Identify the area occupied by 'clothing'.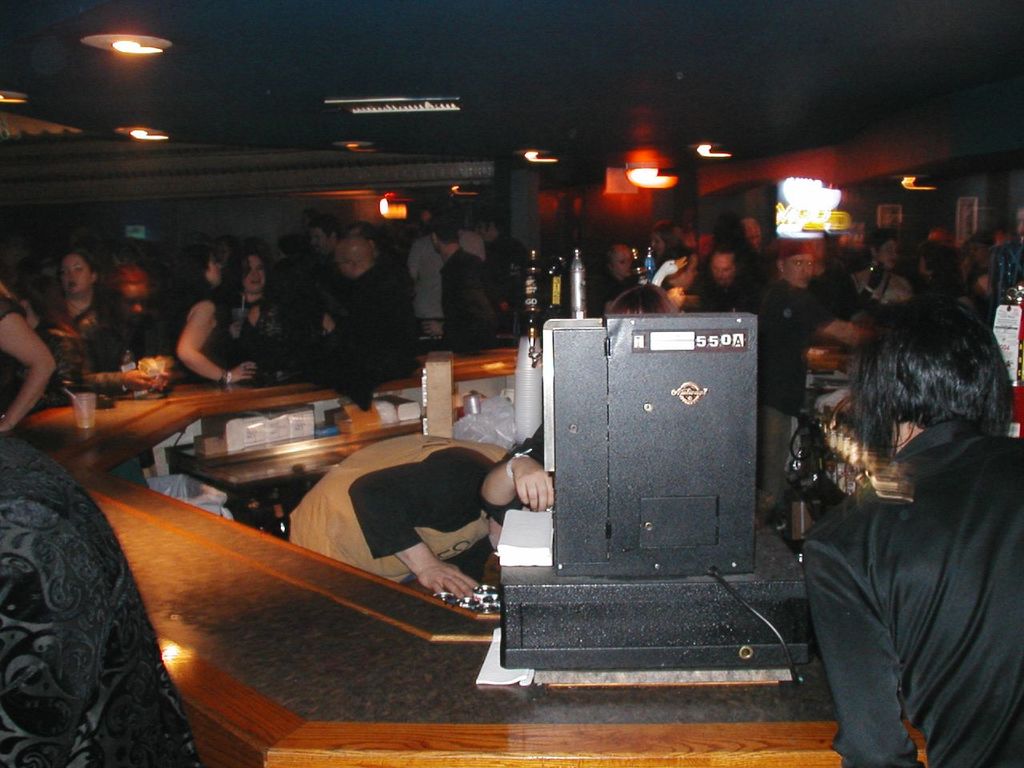
Area: rect(794, 374, 1019, 750).
